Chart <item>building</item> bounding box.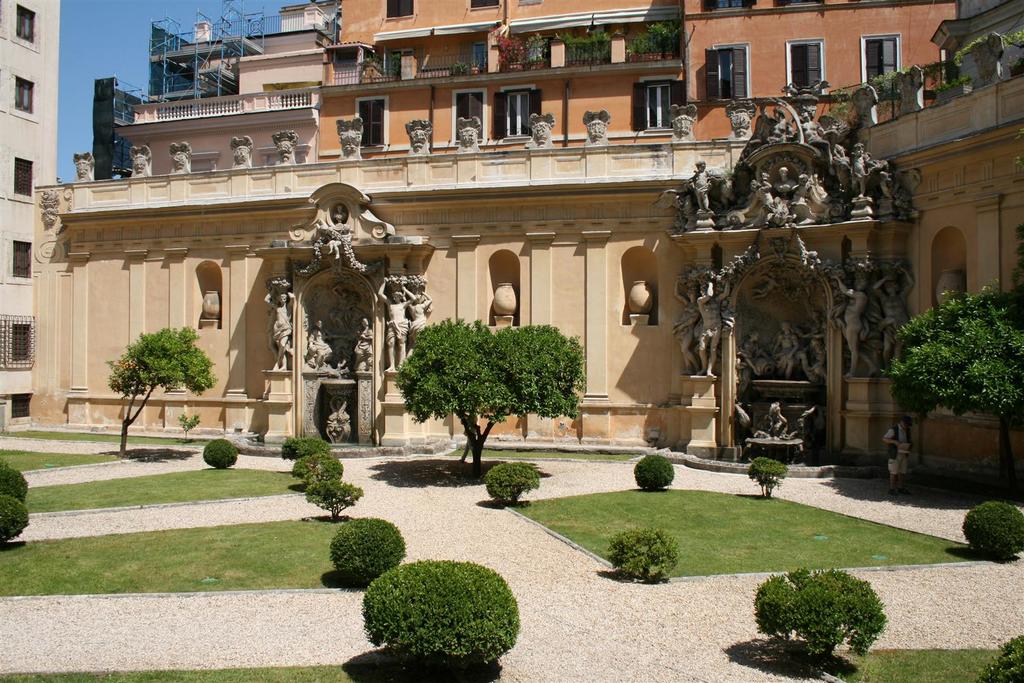
Charted: 114/0/339/174.
